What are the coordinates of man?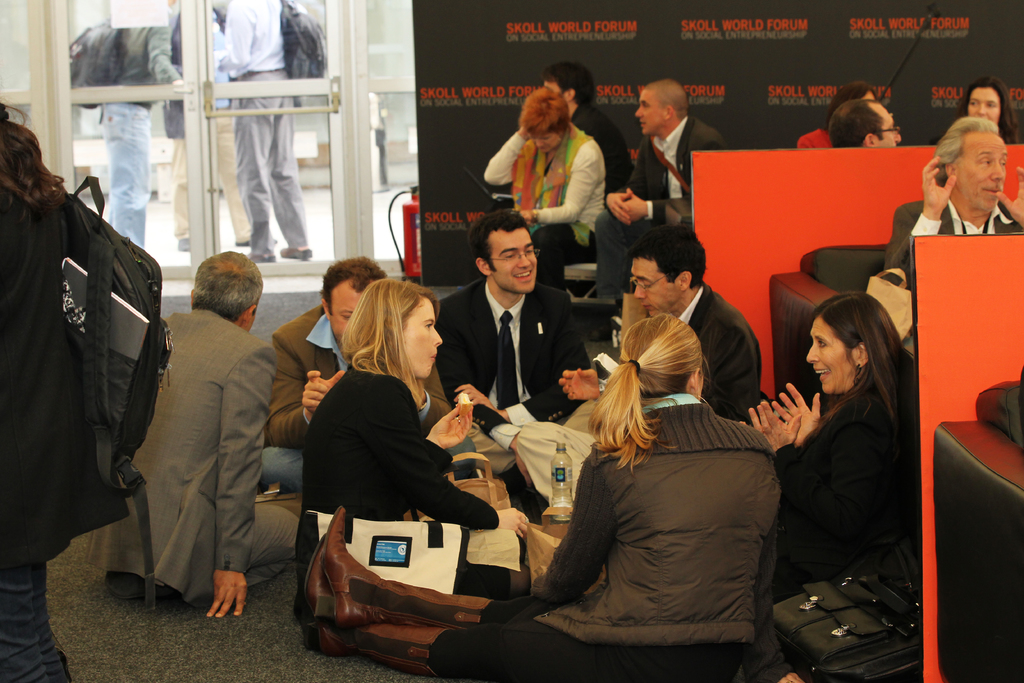
pyautogui.locateOnScreen(120, 229, 276, 632).
